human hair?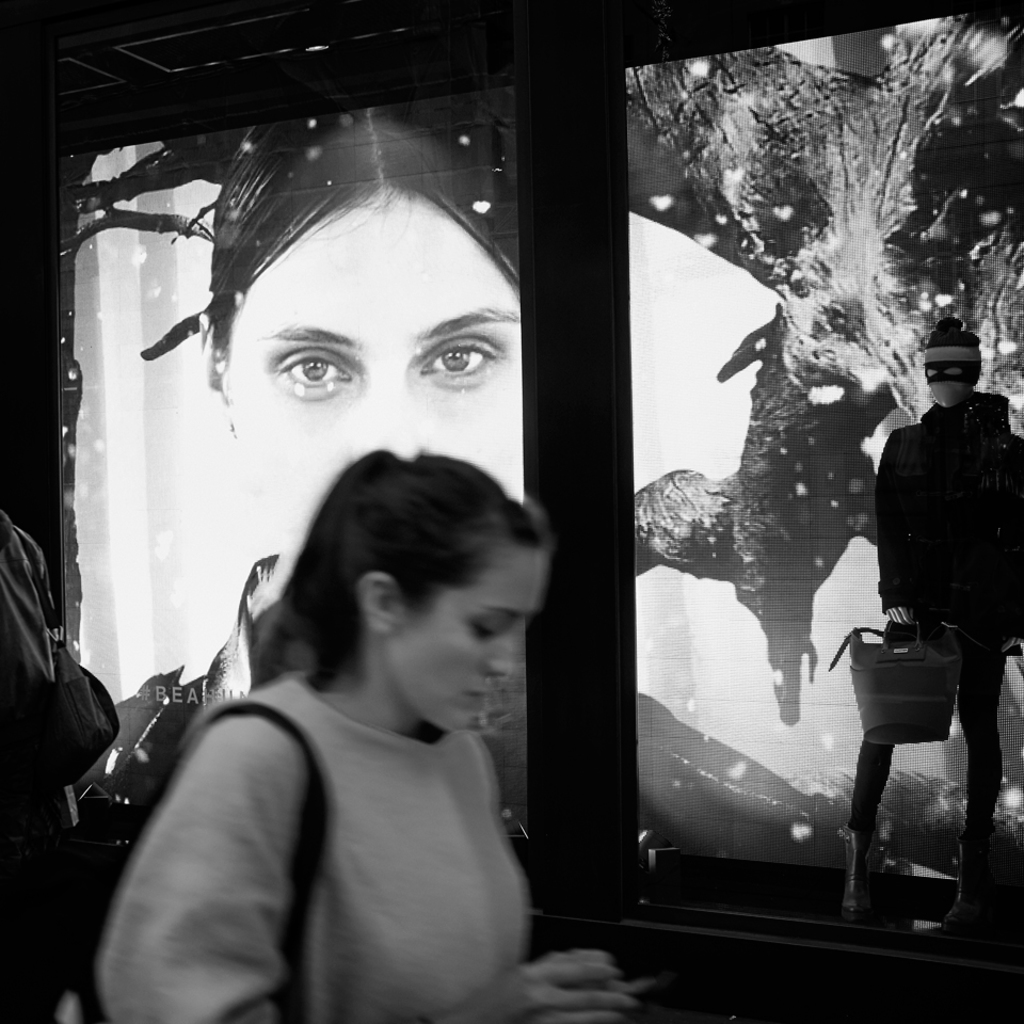
left=196, top=107, right=519, bottom=377
